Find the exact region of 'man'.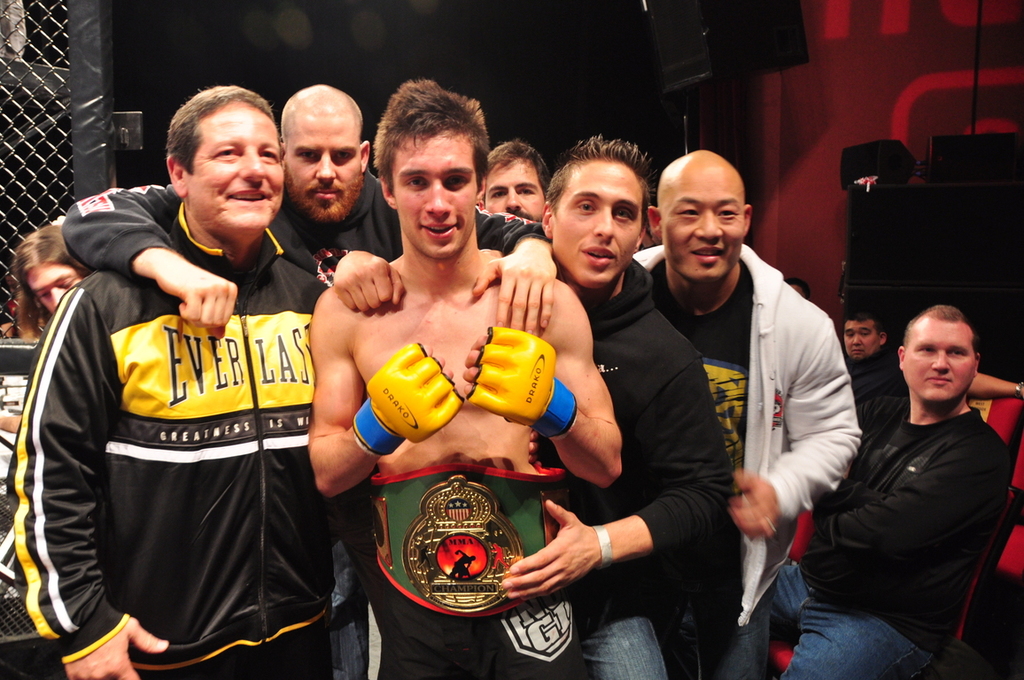
Exact region: <box>626,163,864,679</box>.
